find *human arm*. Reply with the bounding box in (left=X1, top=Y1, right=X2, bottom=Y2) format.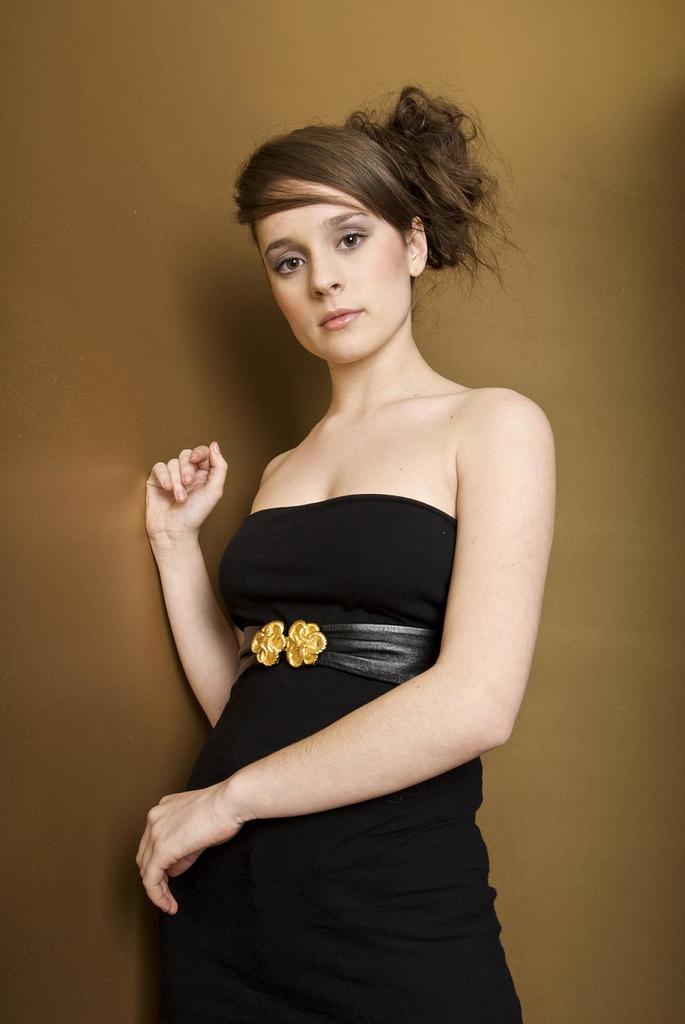
(left=129, top=398, right=535, bottom=929).
